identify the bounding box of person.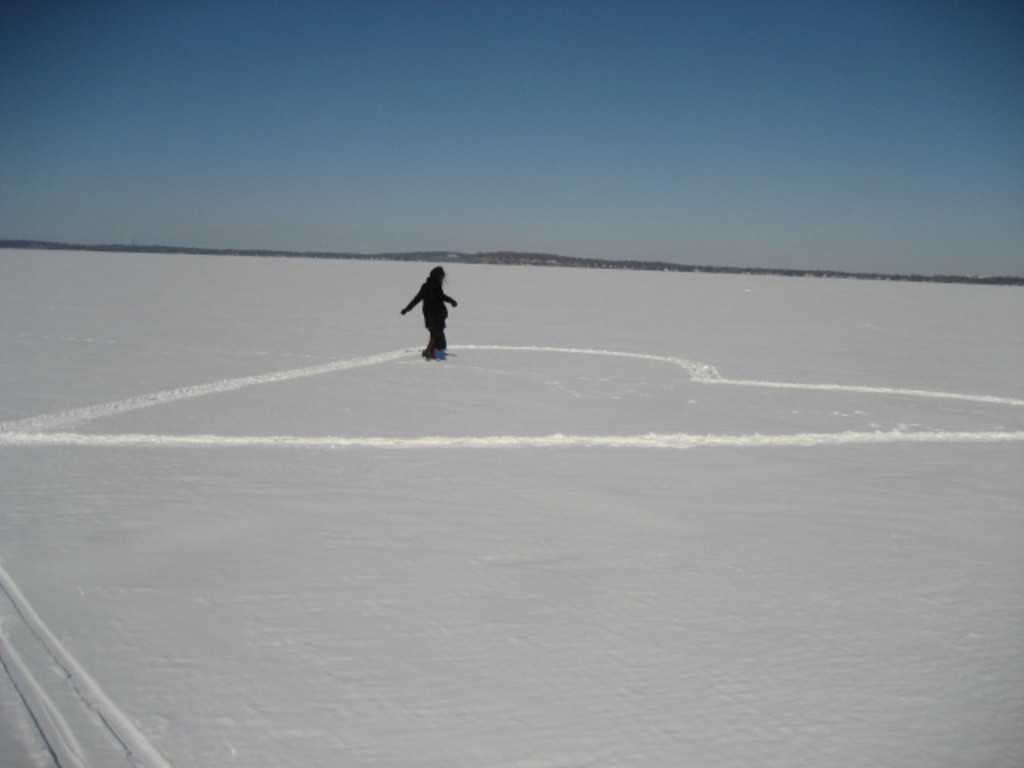
(left=389, top=261, right=462, bottom=358).
